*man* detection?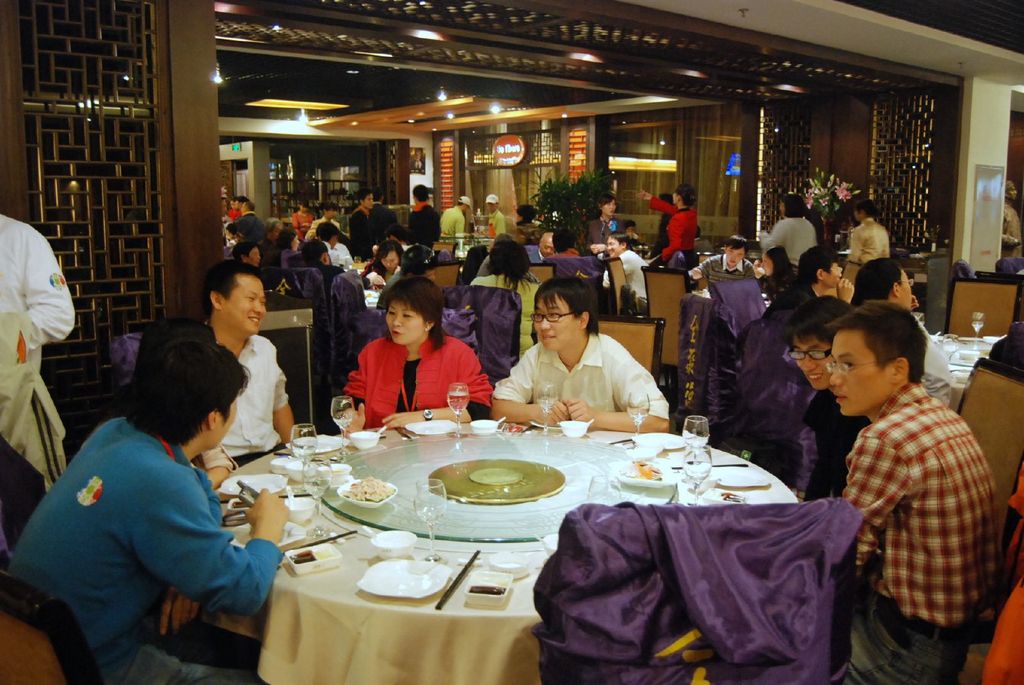
(1003,182,1023,255)
